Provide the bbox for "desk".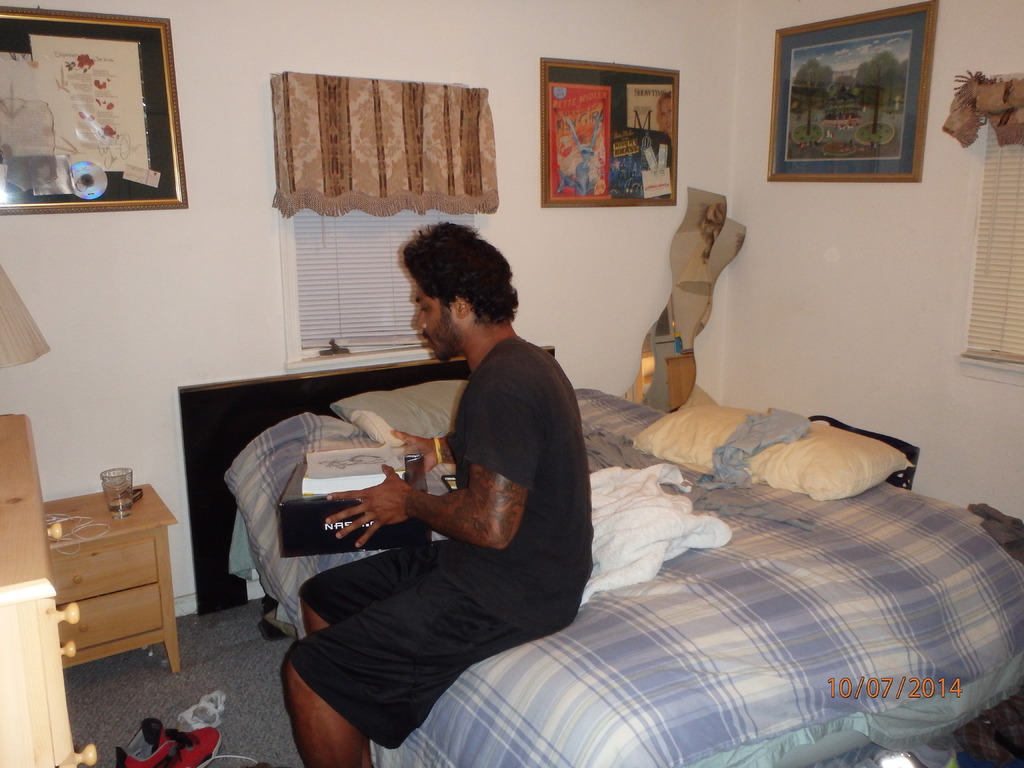
Rect(0, 413, 96, 767).
